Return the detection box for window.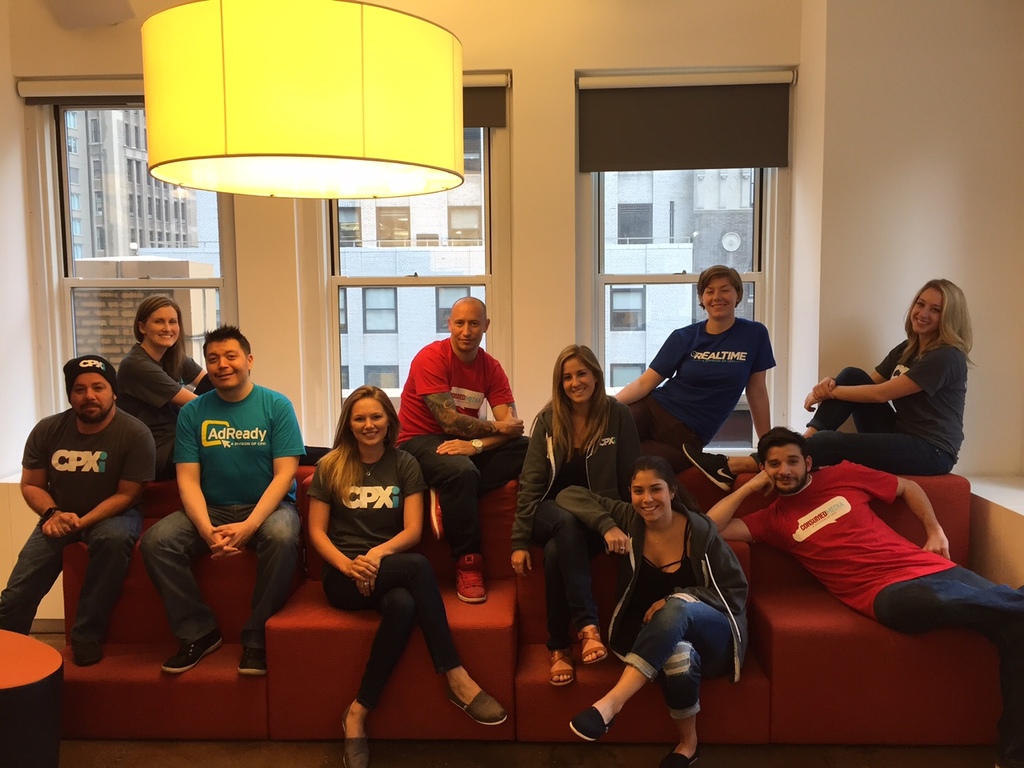
370, 362, 396, 396.
